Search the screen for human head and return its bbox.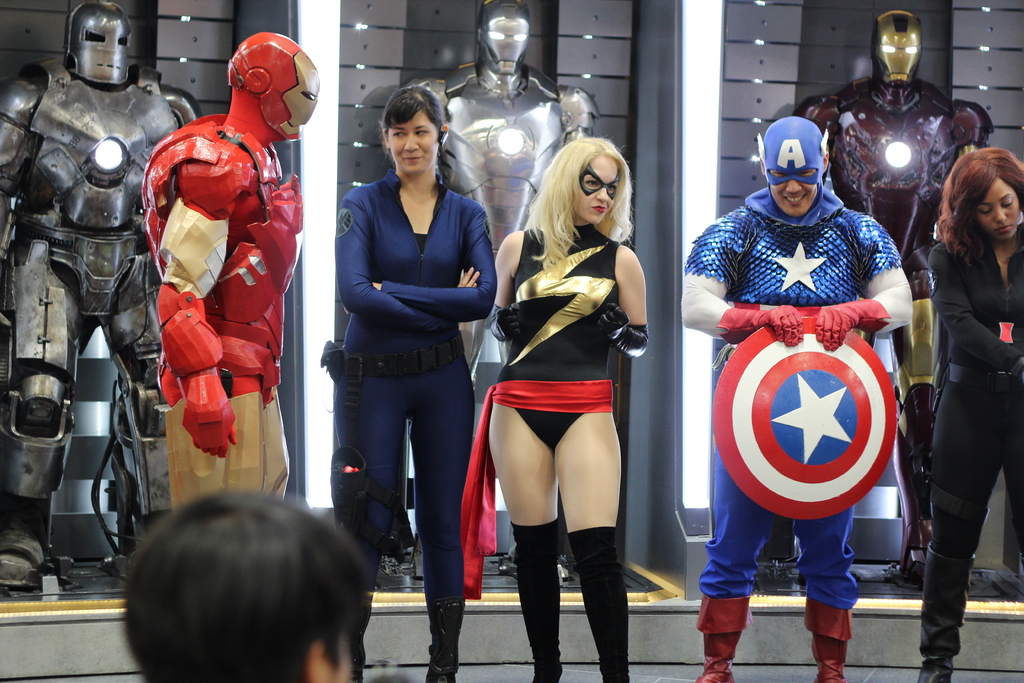
Found: select_region(536, 135, 636, 223).
